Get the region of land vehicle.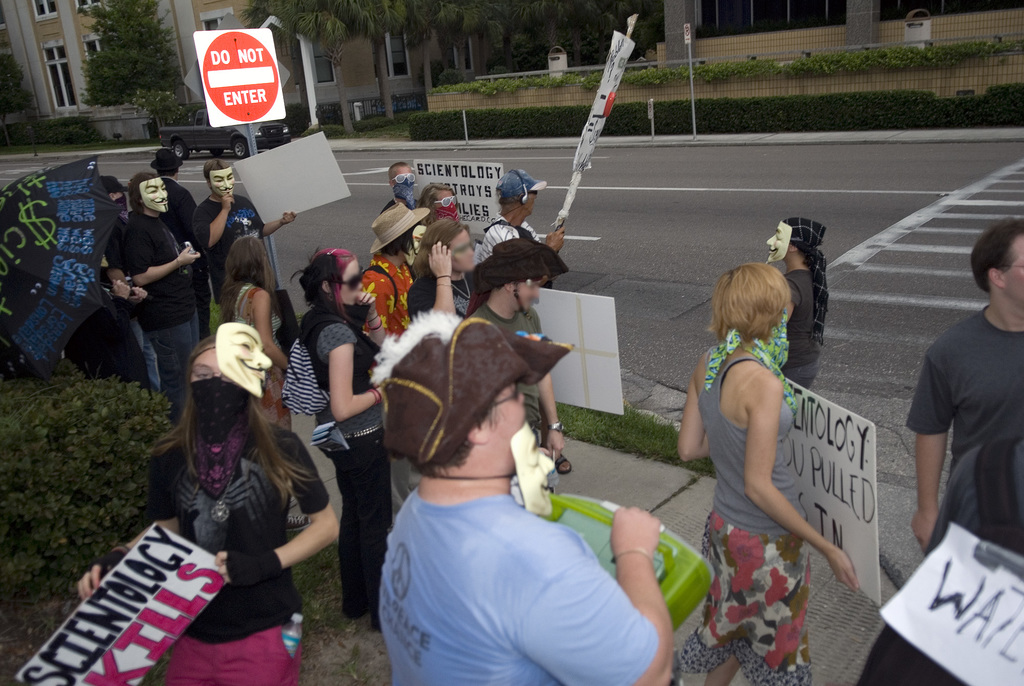
region(160, 102, 289, 156).
